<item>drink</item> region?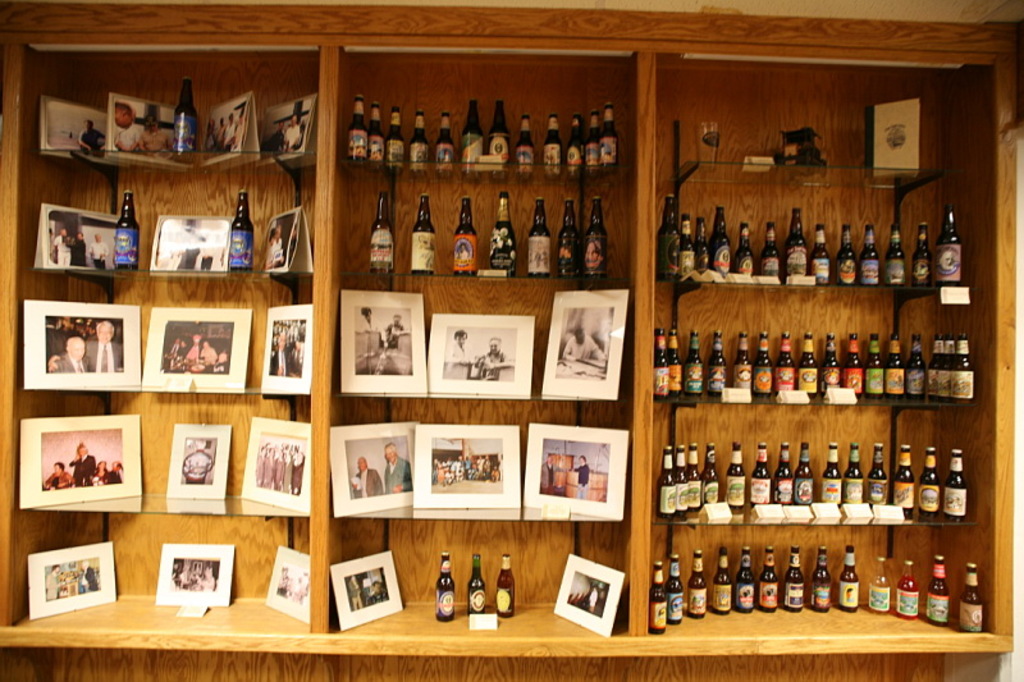
Rect(492, 191, 513, 269)
